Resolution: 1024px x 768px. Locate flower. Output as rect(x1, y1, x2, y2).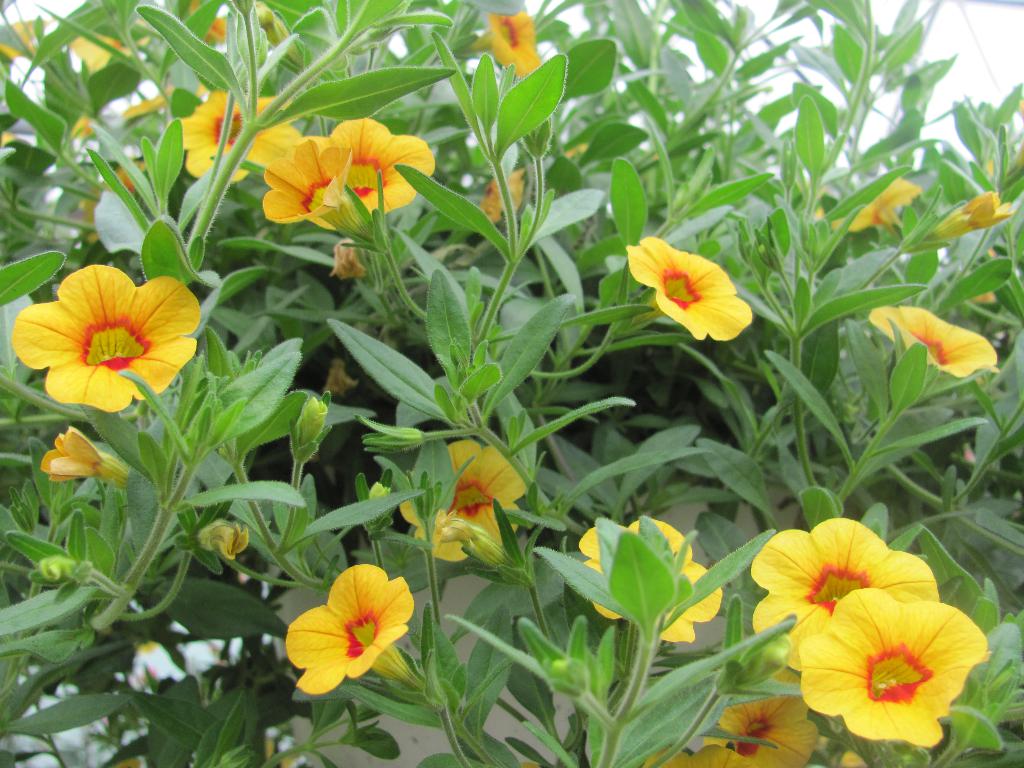
rect(12, 259, 203, 419).
